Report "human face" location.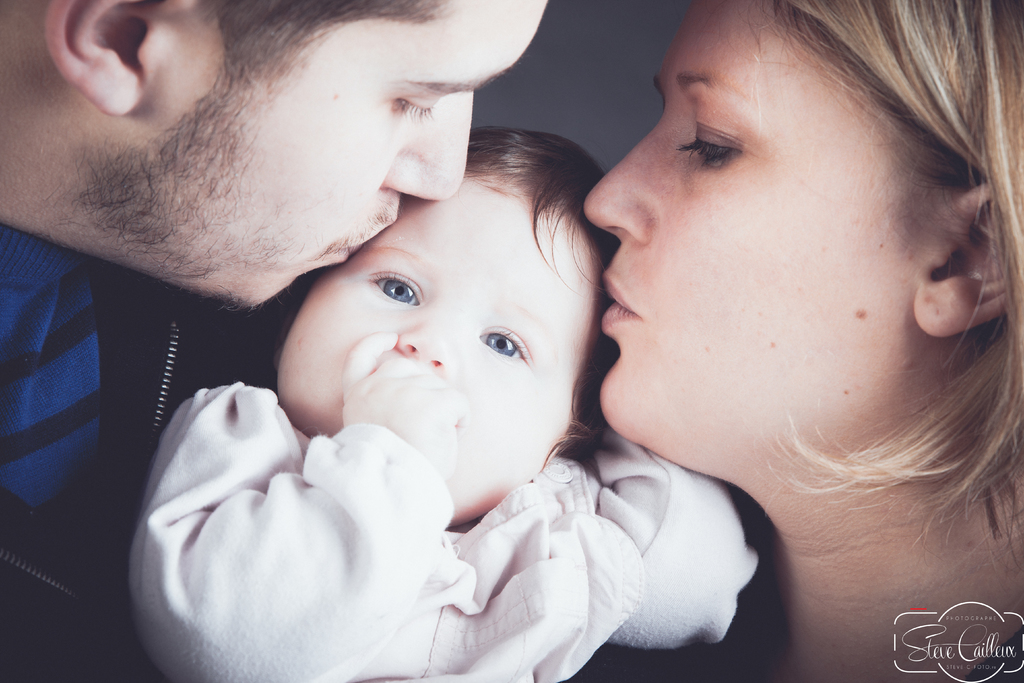
Report: [584,0,942,429].
